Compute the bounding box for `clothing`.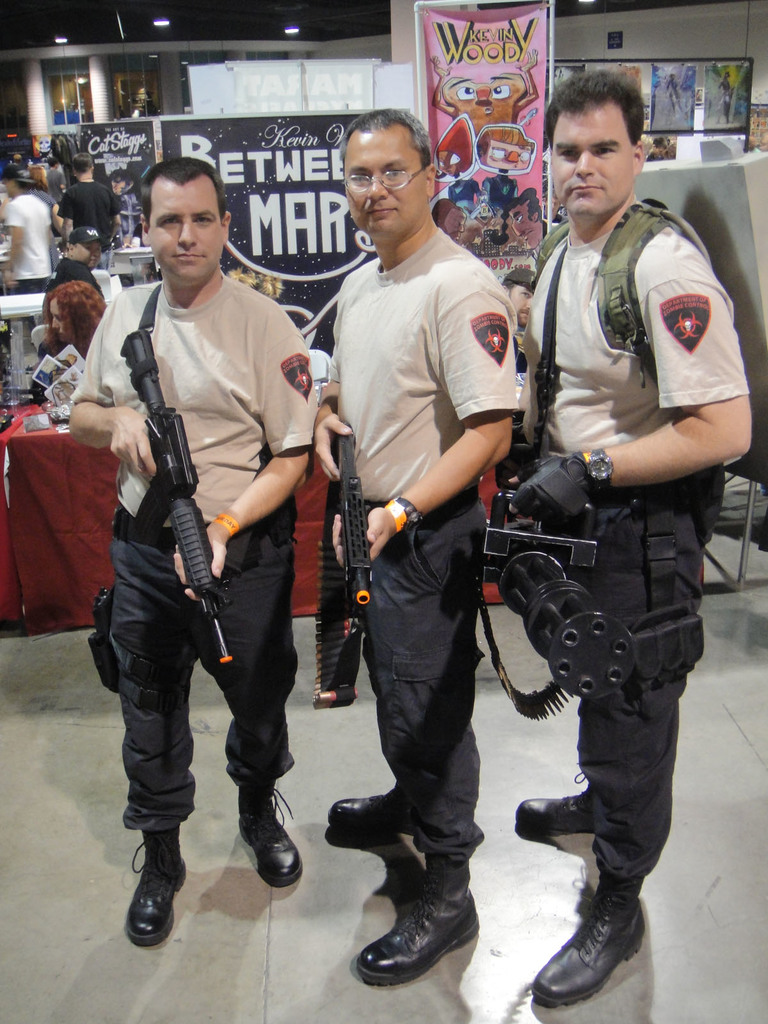
[left=522, top=200, right=751, bottom=925].
